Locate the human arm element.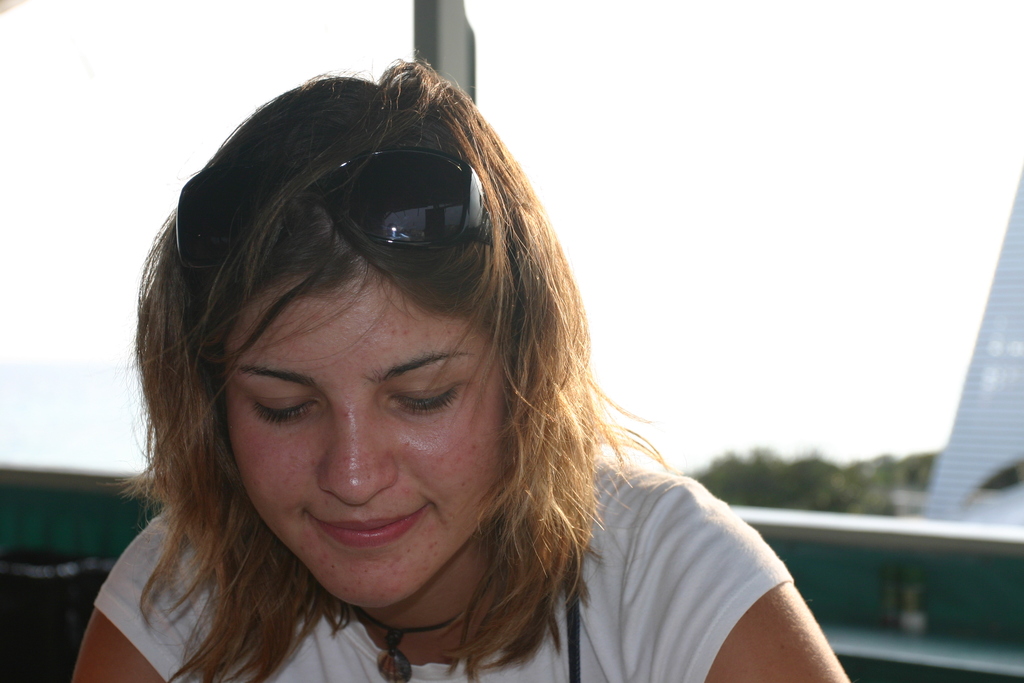
Element bbox: bbox=(541, 436, 852, 682).
